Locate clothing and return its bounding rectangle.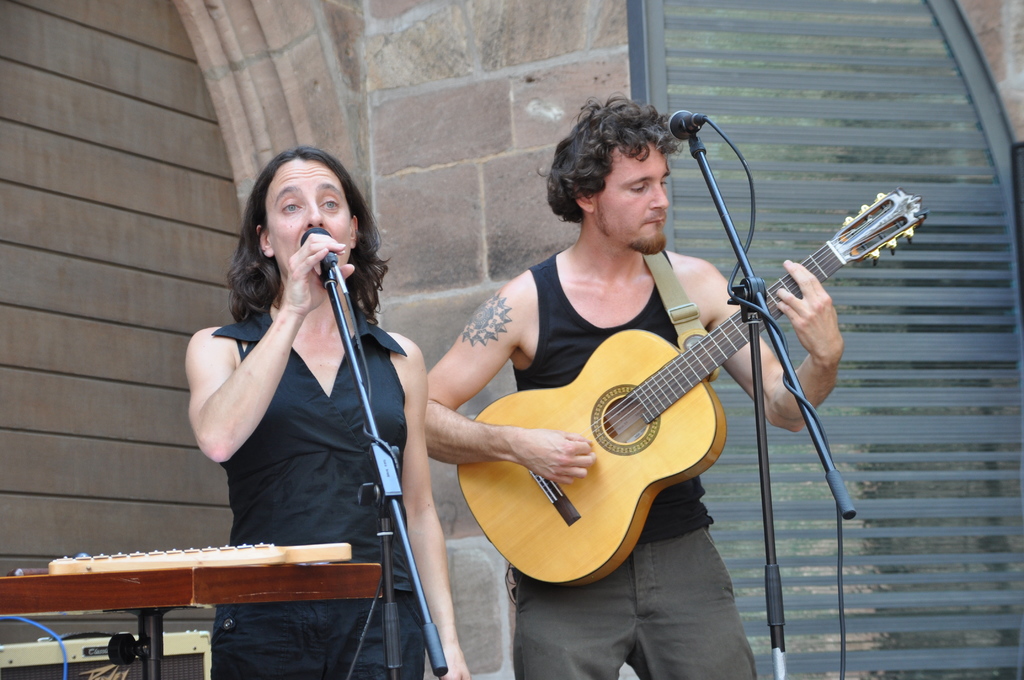
(509, 254, 767, 679).
